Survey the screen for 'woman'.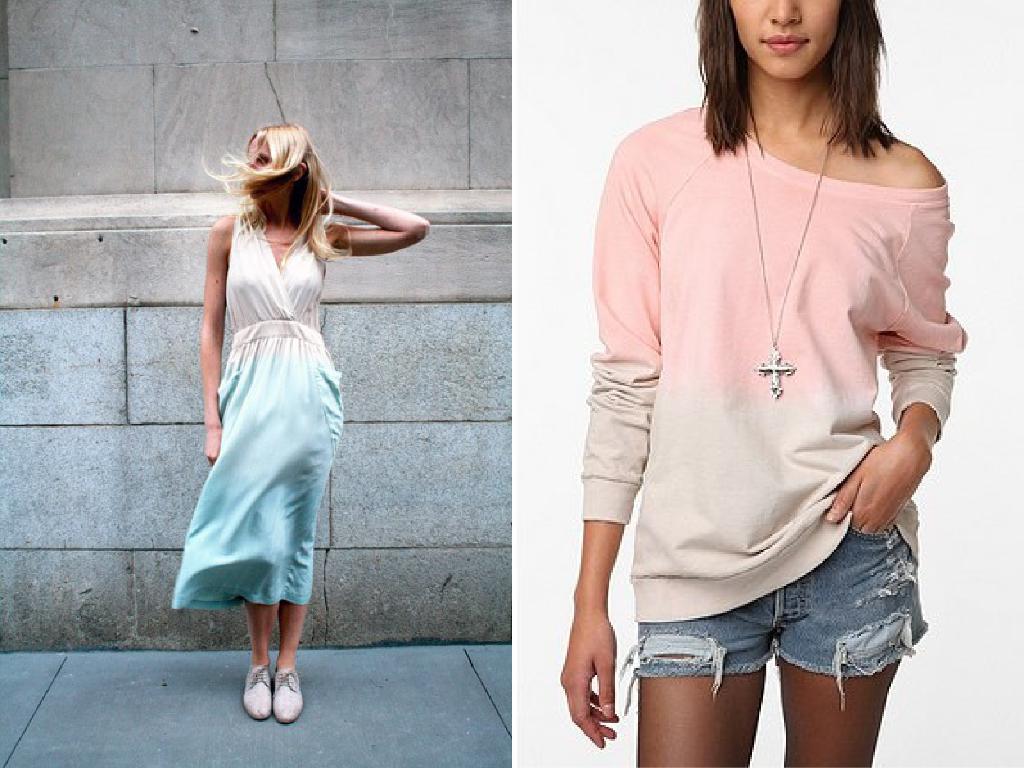
Survey found: (558,0,963,766).
